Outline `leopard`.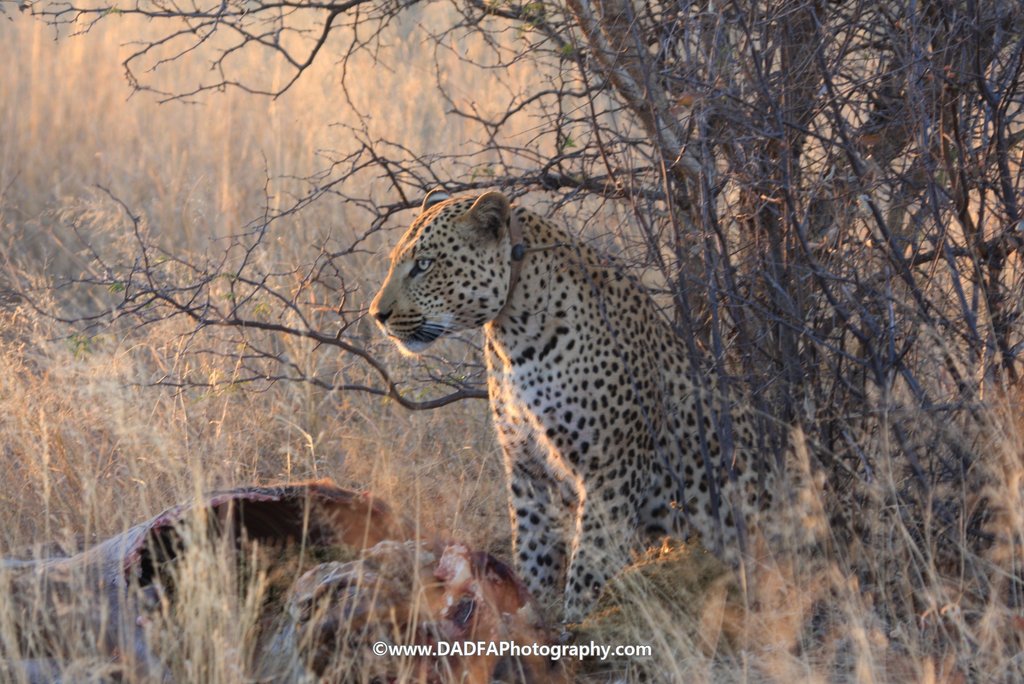
Outline: bbox=(365, 187, 777, 642).
